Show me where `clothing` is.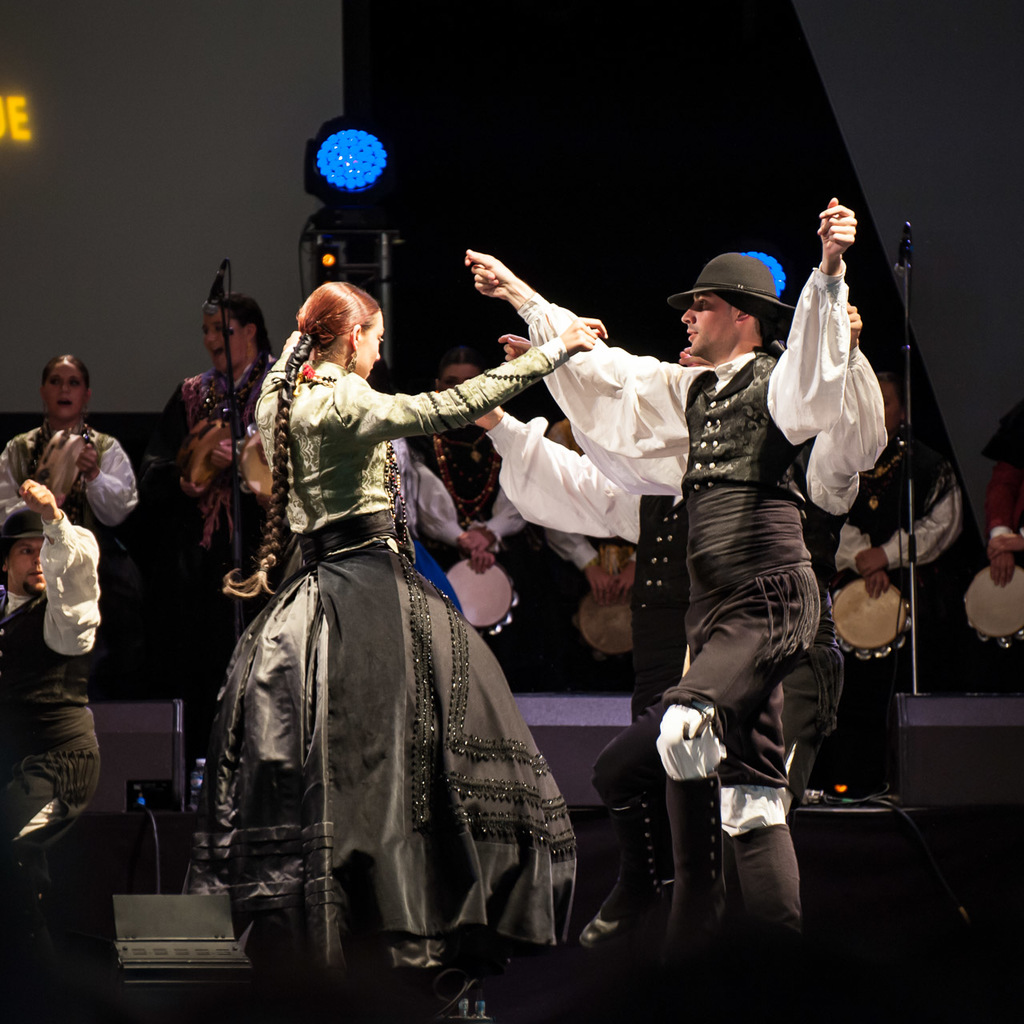
`clothing` is at detection(828, 423, 970, 794).
